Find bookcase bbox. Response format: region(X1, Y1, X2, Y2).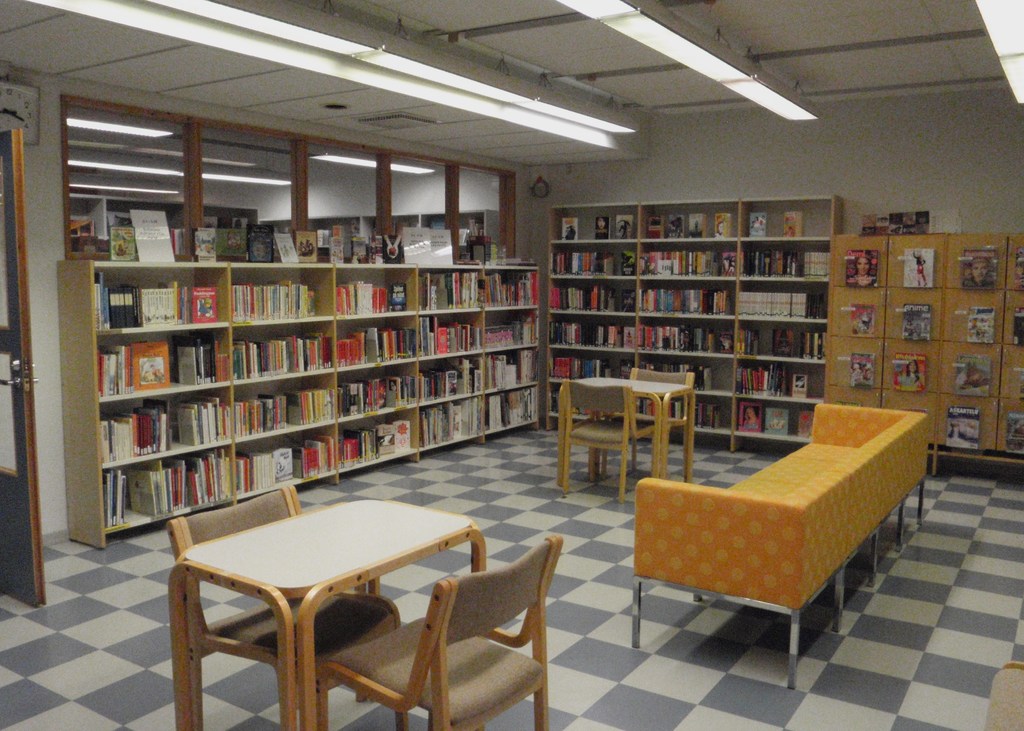
region(54, 259, 543, 549).
